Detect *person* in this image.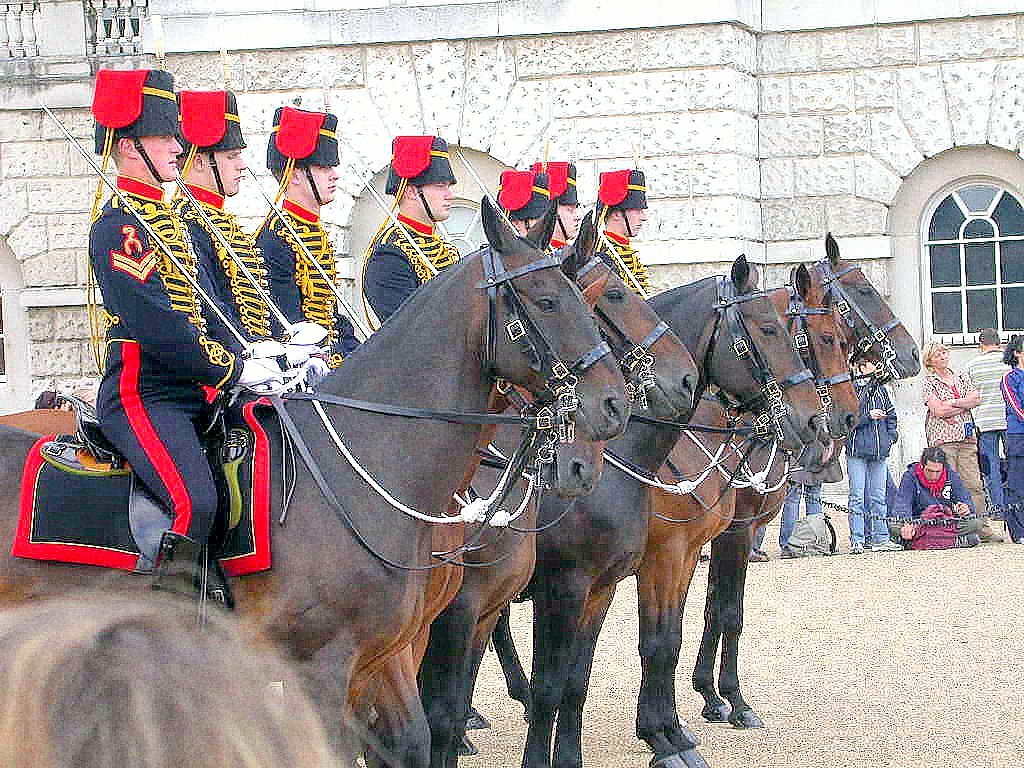
Detection: (73, 54, 273, 642).
